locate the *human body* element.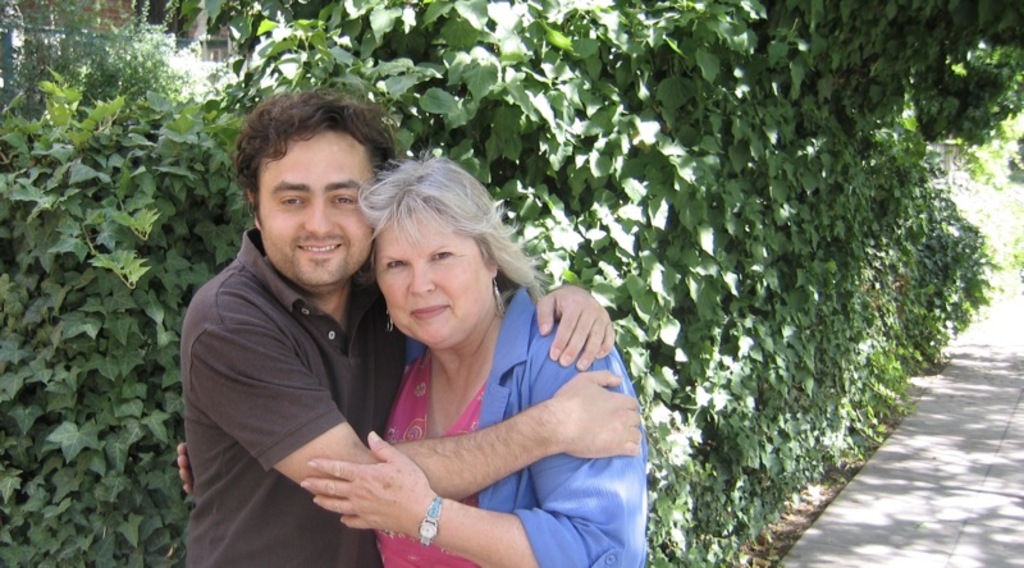
Element bbox: locate(174, 84, 654, 567).
